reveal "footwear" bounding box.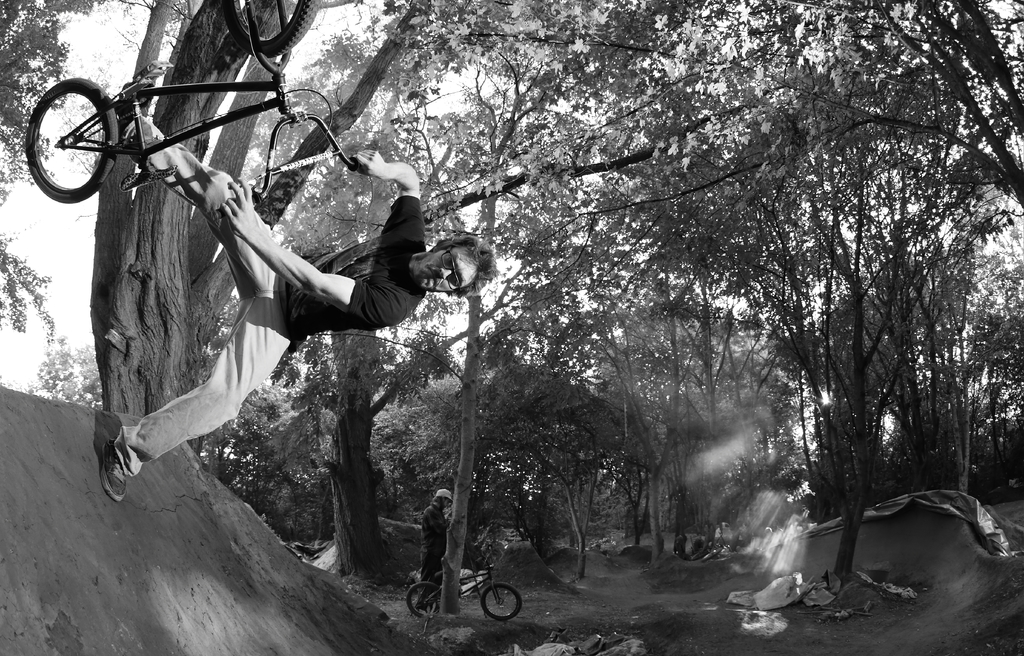
Revealed: box=[99, 439, 132, 506].
